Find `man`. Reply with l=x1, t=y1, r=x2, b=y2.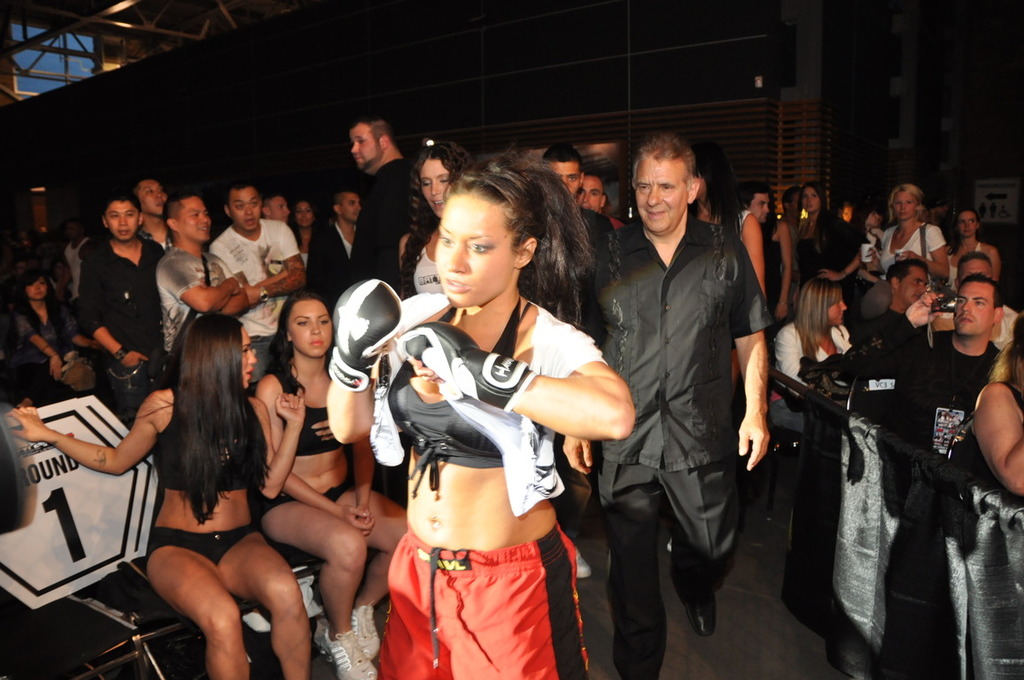
l=253, t=191, r=293, b=227.
